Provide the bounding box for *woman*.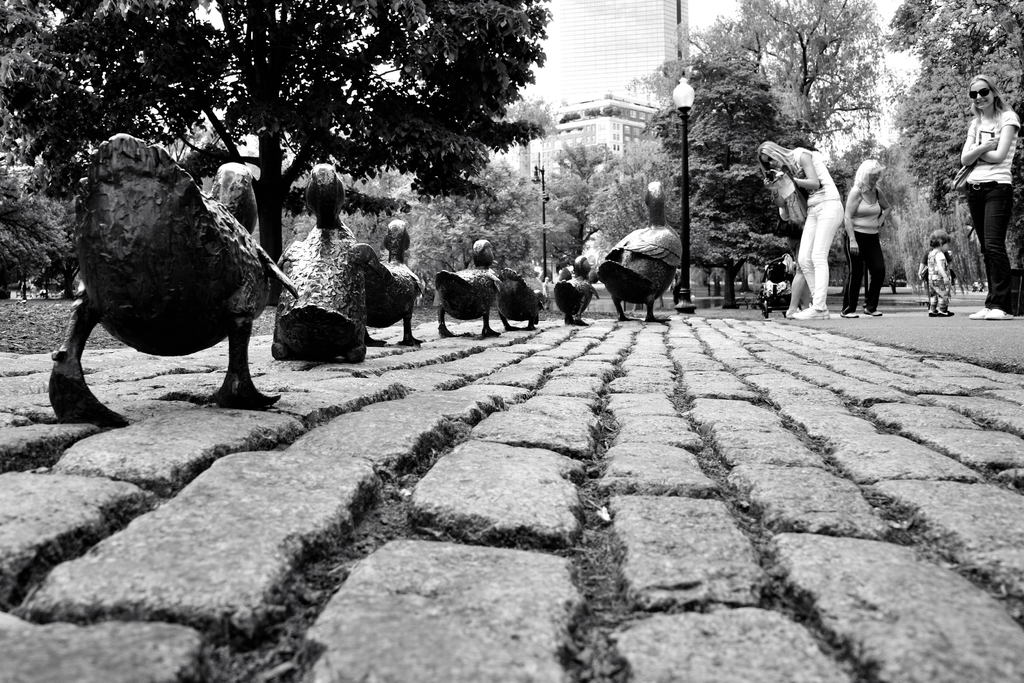
{"left": 957, "top": 74, "right": 1020, "bottom": 318}.
